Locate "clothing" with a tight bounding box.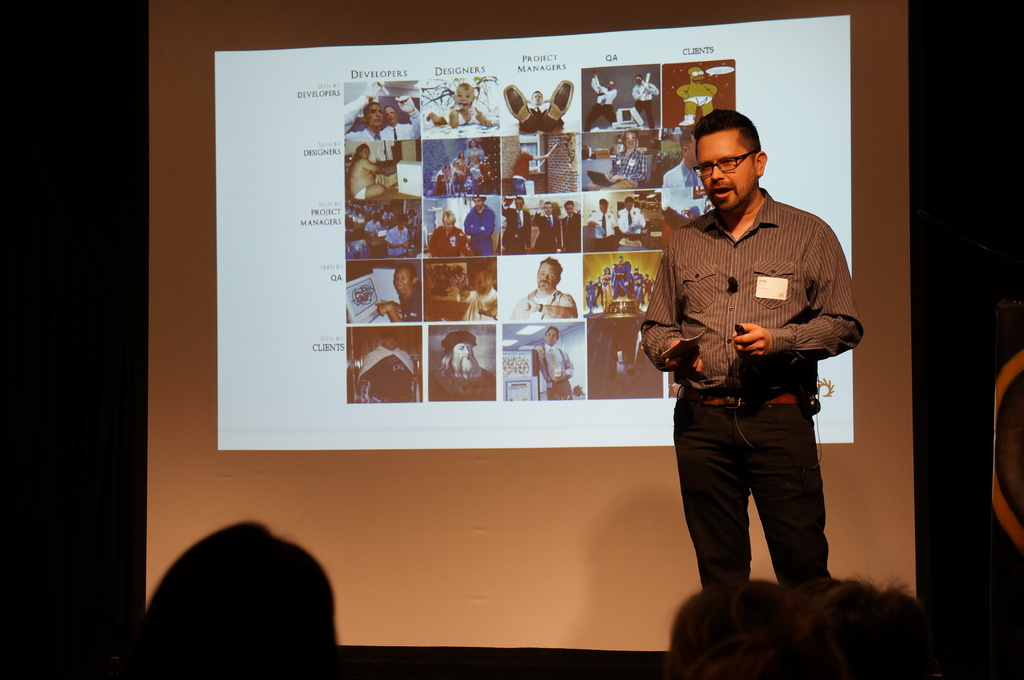
bbox(465, 201, 492, 256).
